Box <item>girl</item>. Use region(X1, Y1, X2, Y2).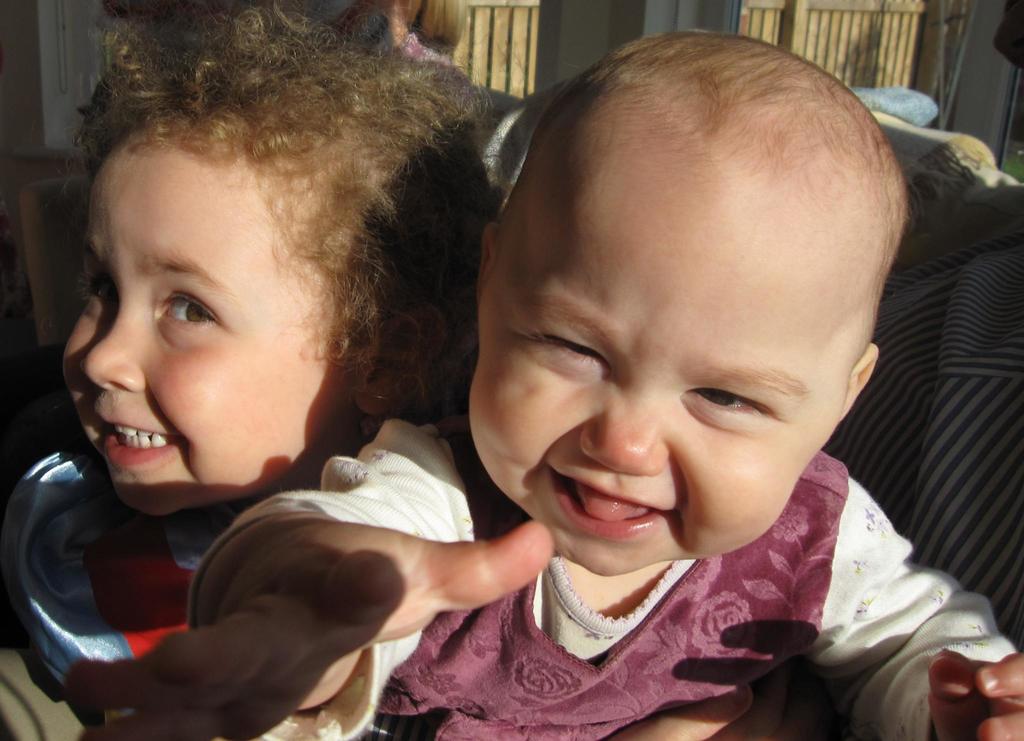
region(60, 29, 1023, 740).
